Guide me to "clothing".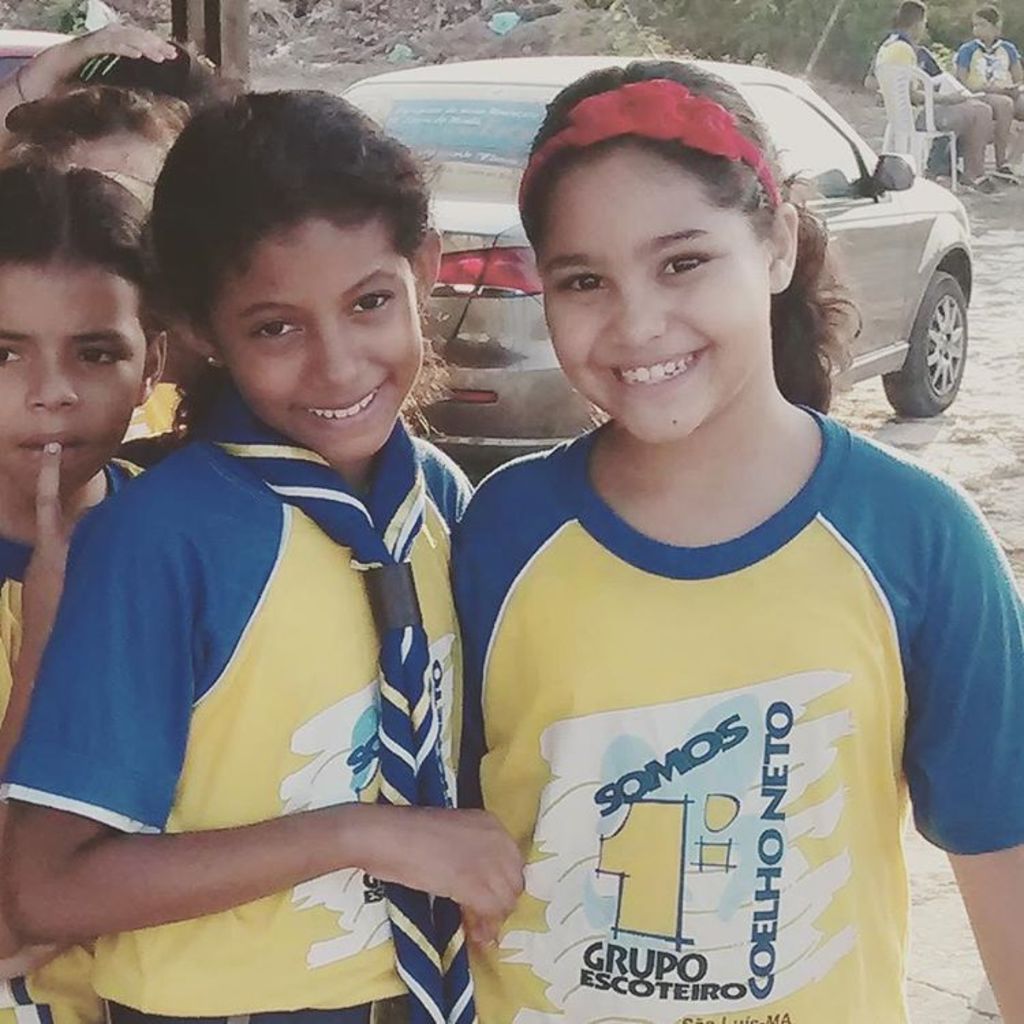
Guidance: Rect(449, 395, 1023, 1023).
